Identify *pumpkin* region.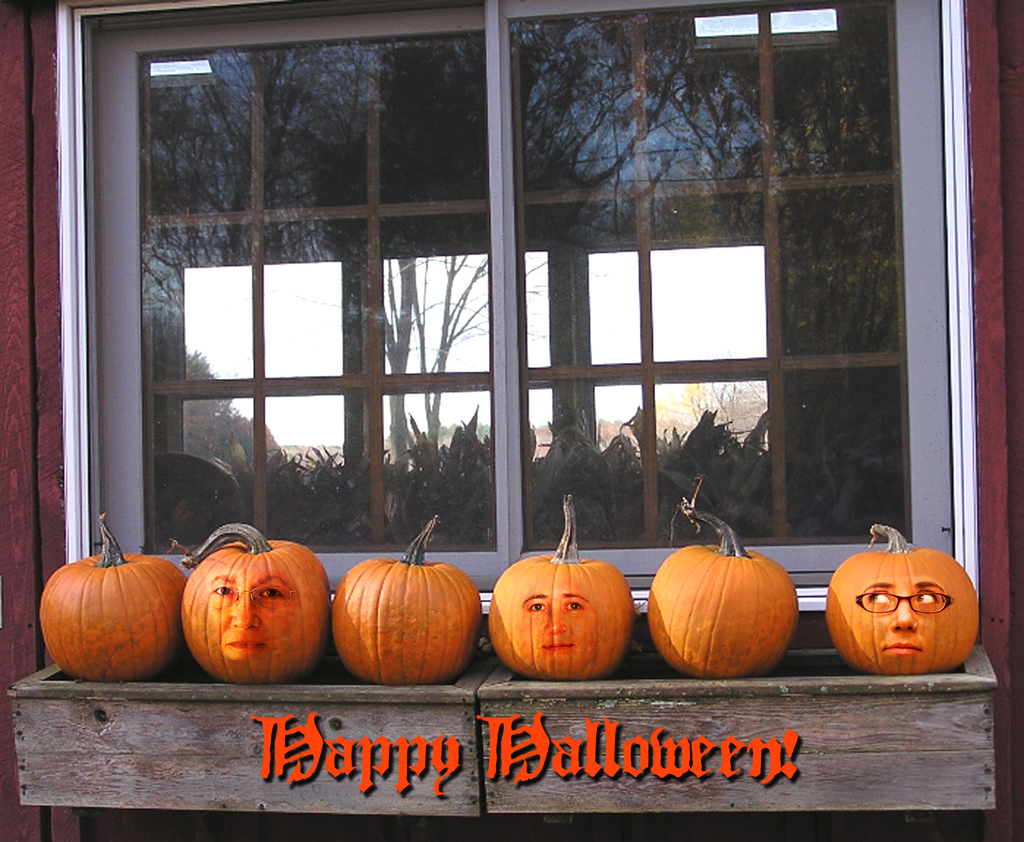
Region: 179/520/330/685.
